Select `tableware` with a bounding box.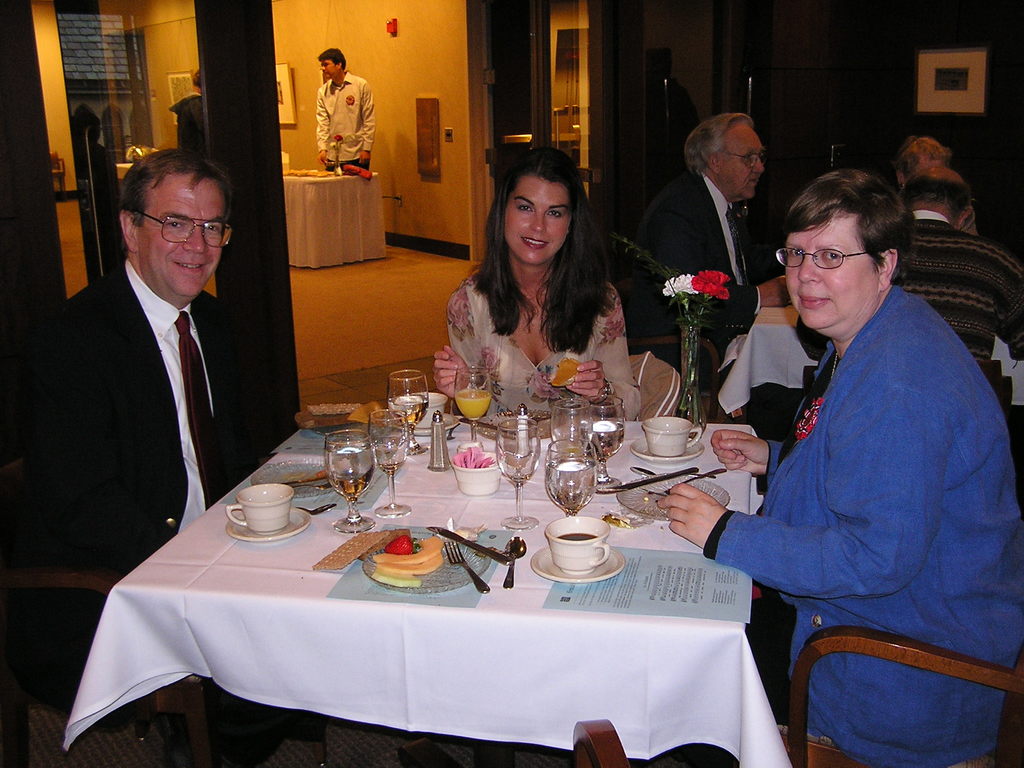
[x1=282, y1=153, x2=293, y2=176].
